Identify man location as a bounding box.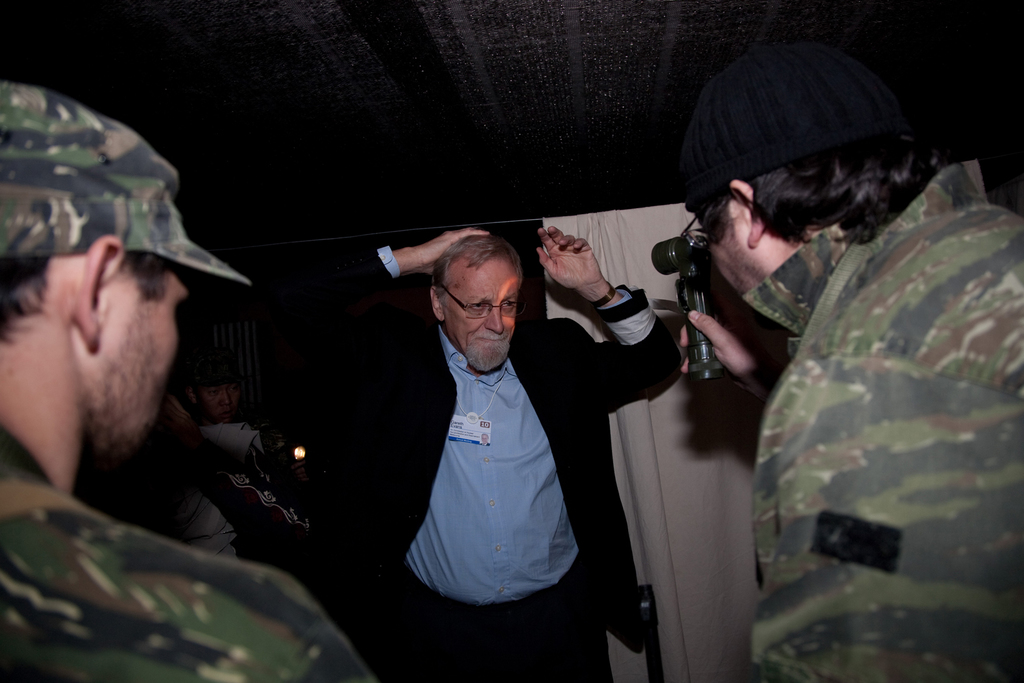
<region>372, 208, 596, 648</region>.
